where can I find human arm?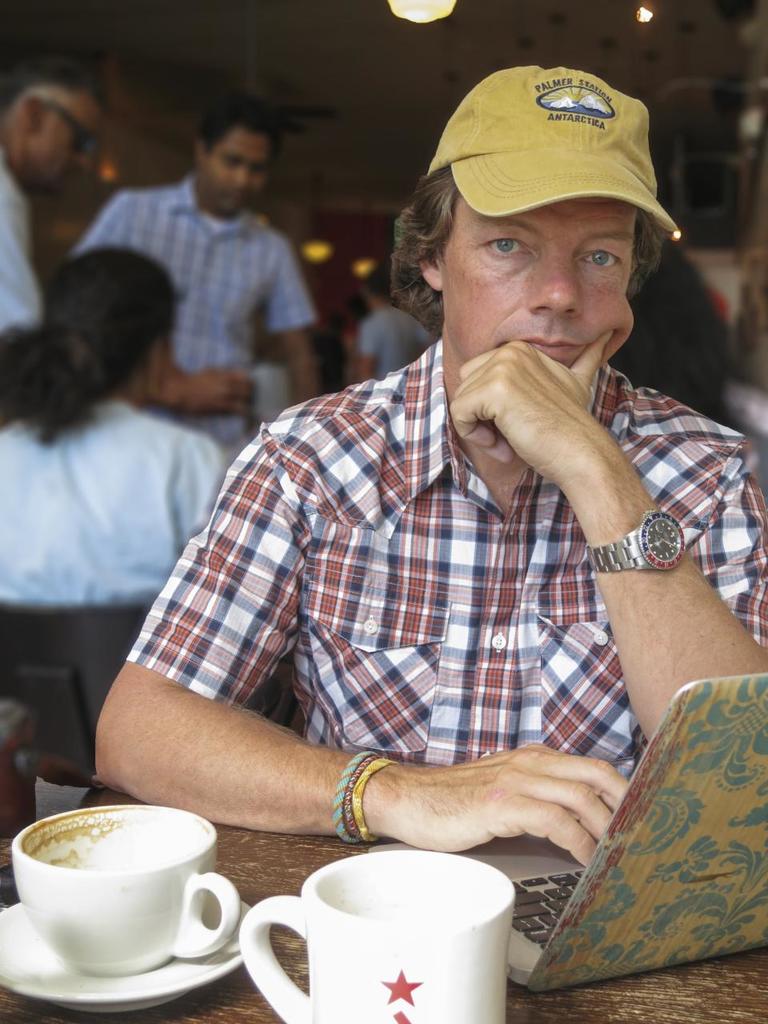
You can find it at <box>142,360,255,407</box>.
